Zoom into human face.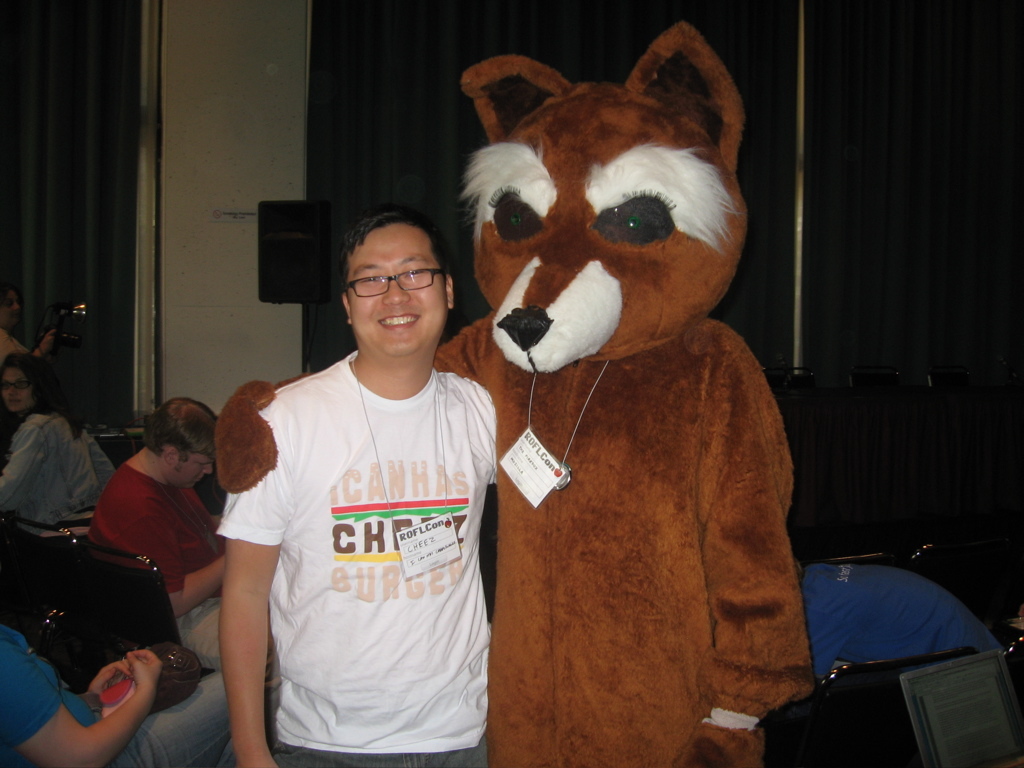
Zoom target: x1=346 y1=215 x2=444 y2=342.
